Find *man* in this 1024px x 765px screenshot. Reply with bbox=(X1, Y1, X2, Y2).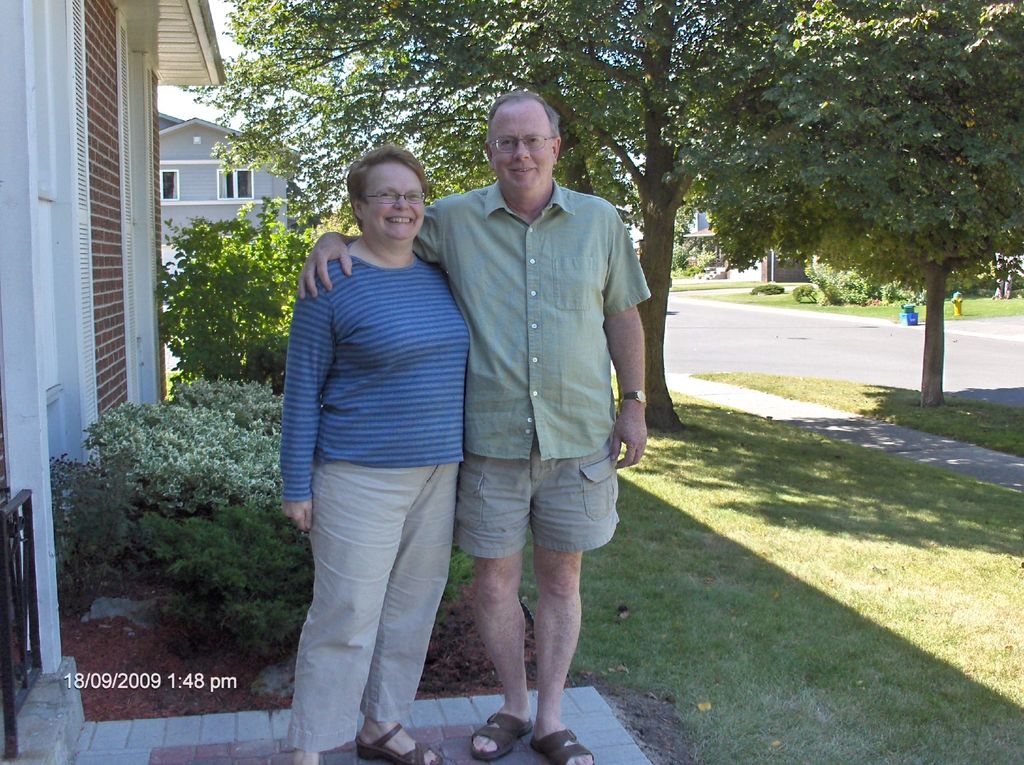
bbox=(291, 95, 622, 749).
